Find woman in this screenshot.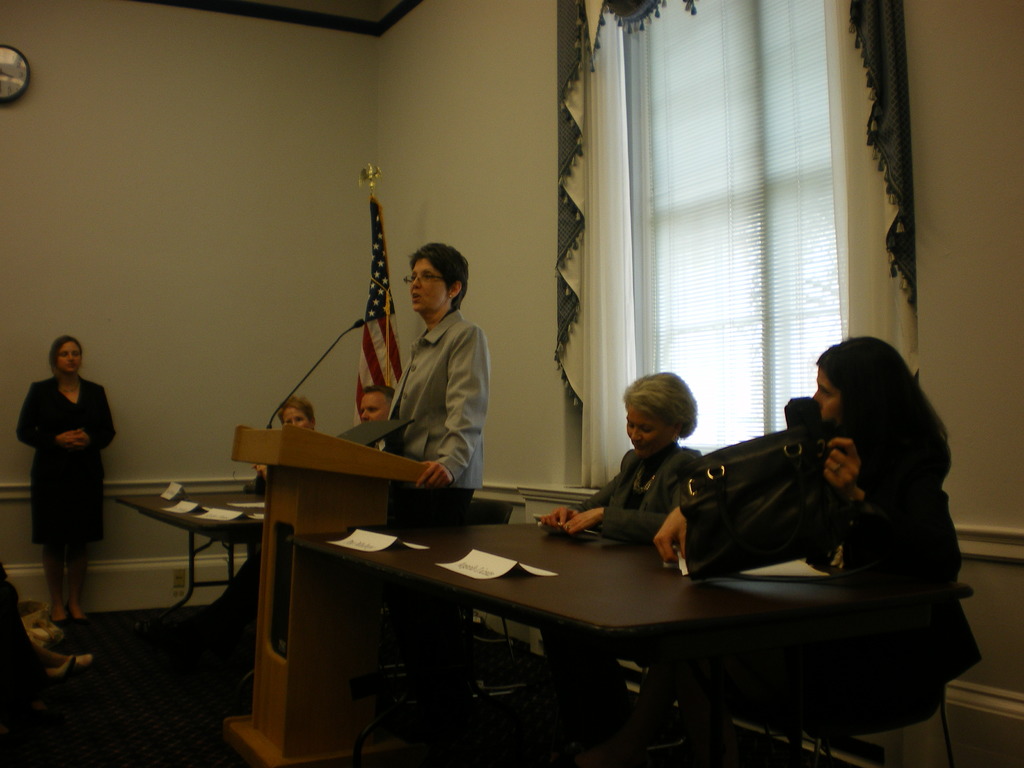
The bounding box for woman is x1=535 y1=368 x2=706 y2=569.
